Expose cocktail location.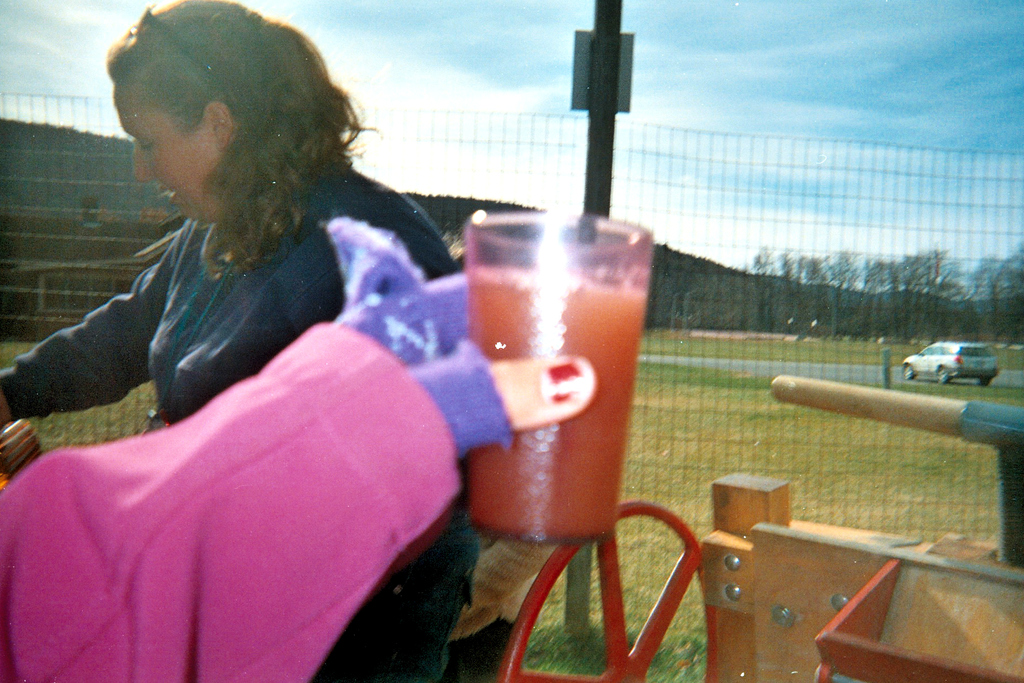
Exposed at 458,205,648,536.
